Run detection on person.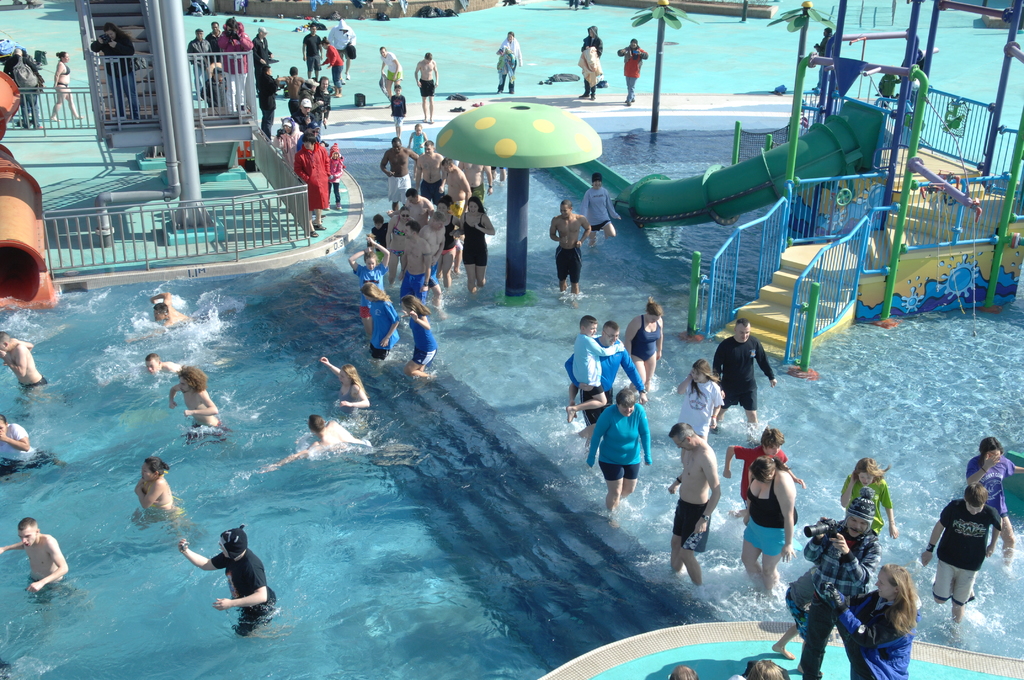
Result: (390, 86, 412, 135).
